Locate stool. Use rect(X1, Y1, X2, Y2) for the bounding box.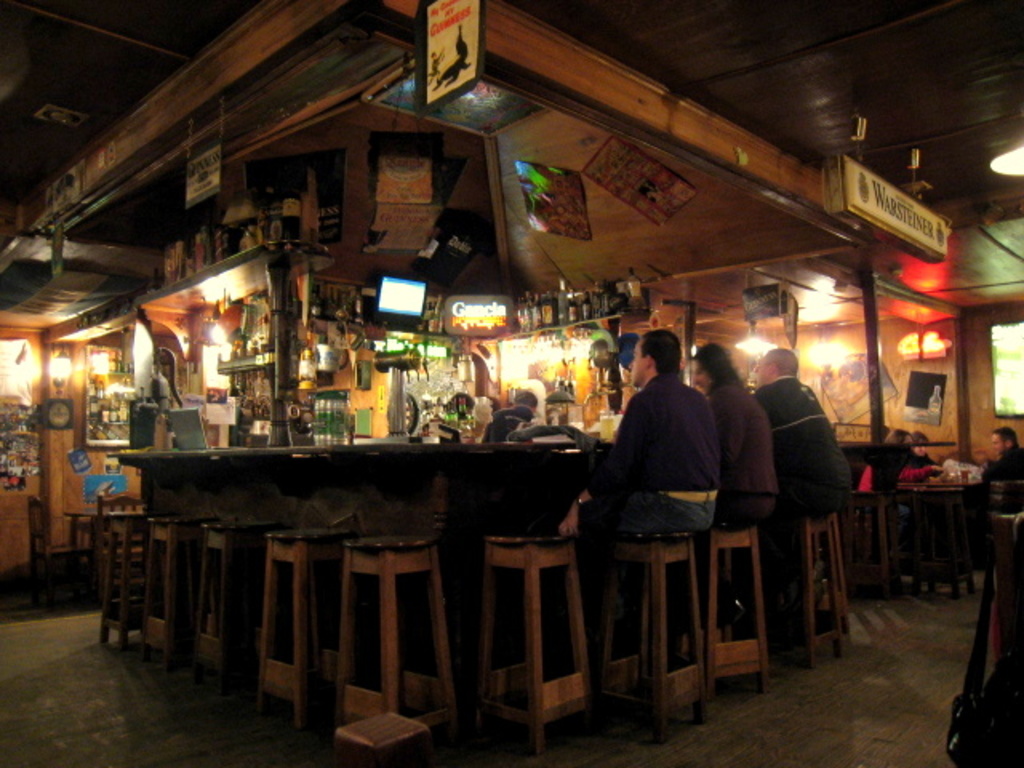
rect(784, 509, 848, 672).
